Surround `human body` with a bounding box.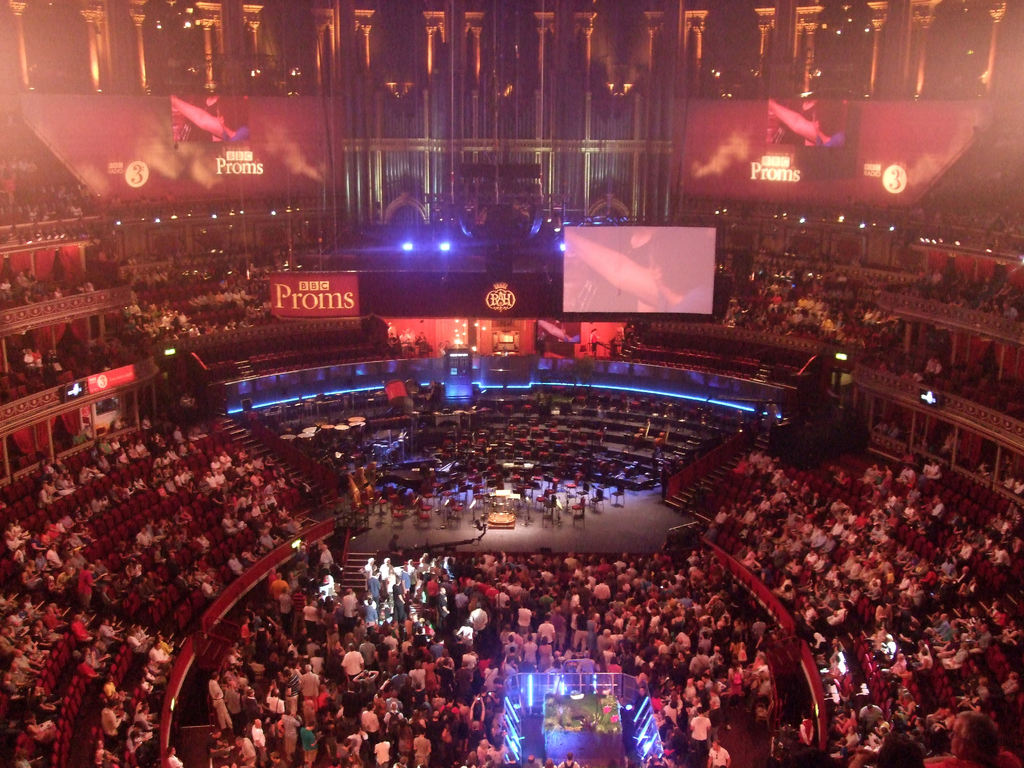
select_region(660, 669, 669, 682).
